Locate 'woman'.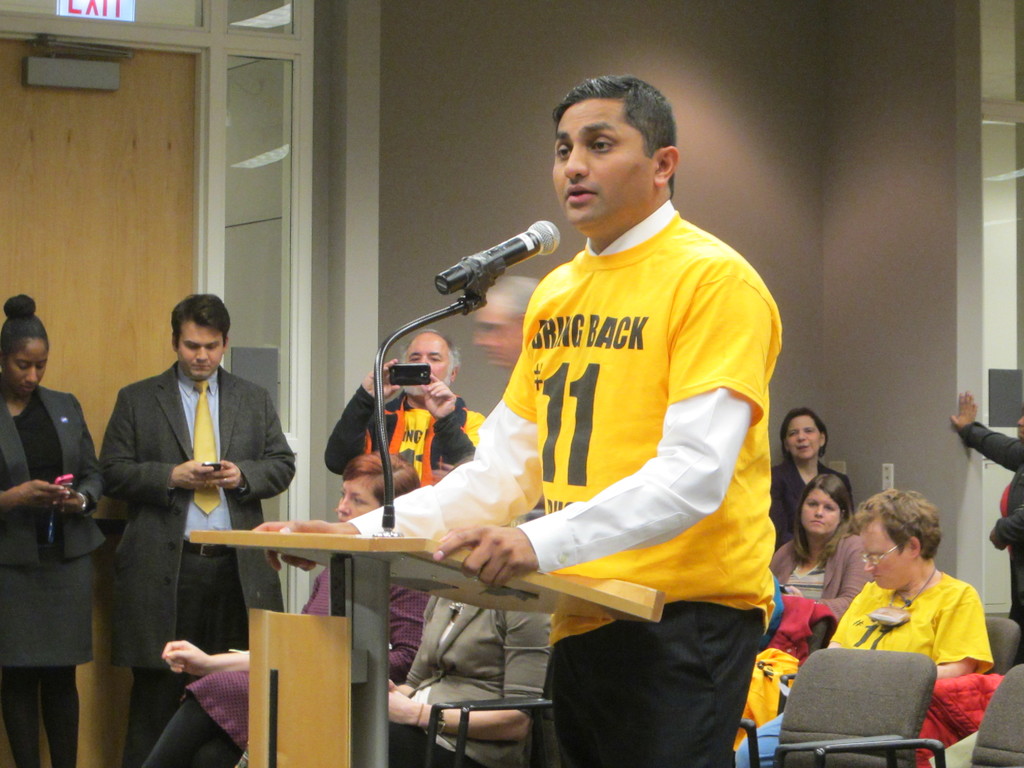
Bounding box: (0, 294, 109, 767).
